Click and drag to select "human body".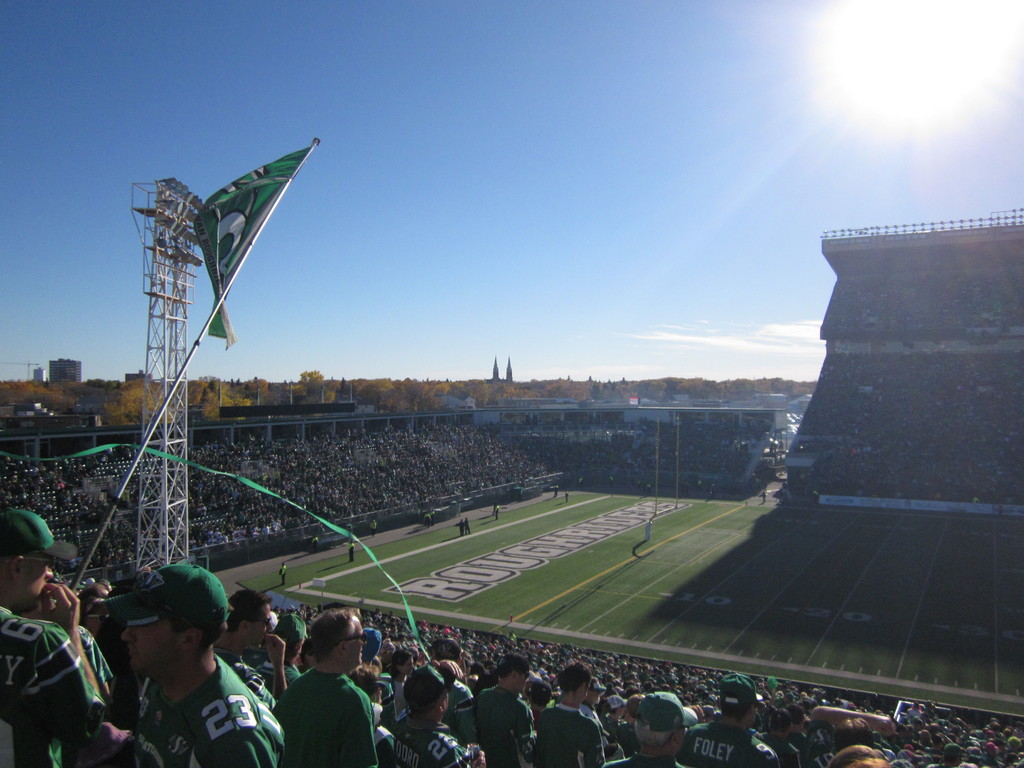
Selection: [486,506,500,525].
